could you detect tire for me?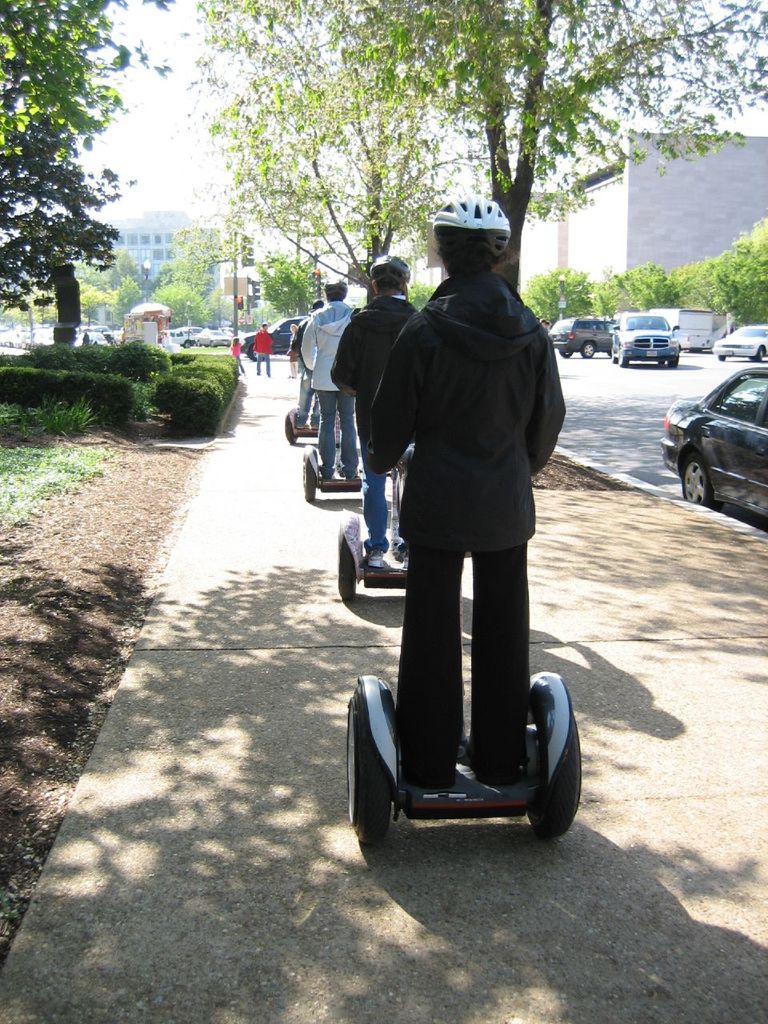
Detection result: box=[669, 356, 681, 370].
